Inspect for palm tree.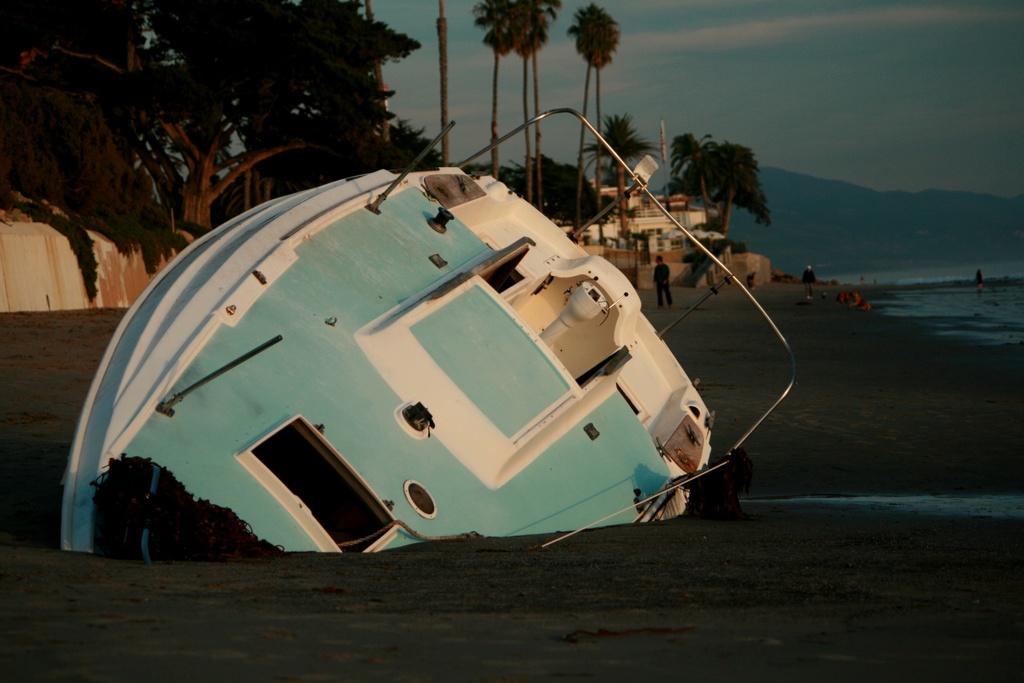
Inspection: <box>668,135,717,223</box>.
